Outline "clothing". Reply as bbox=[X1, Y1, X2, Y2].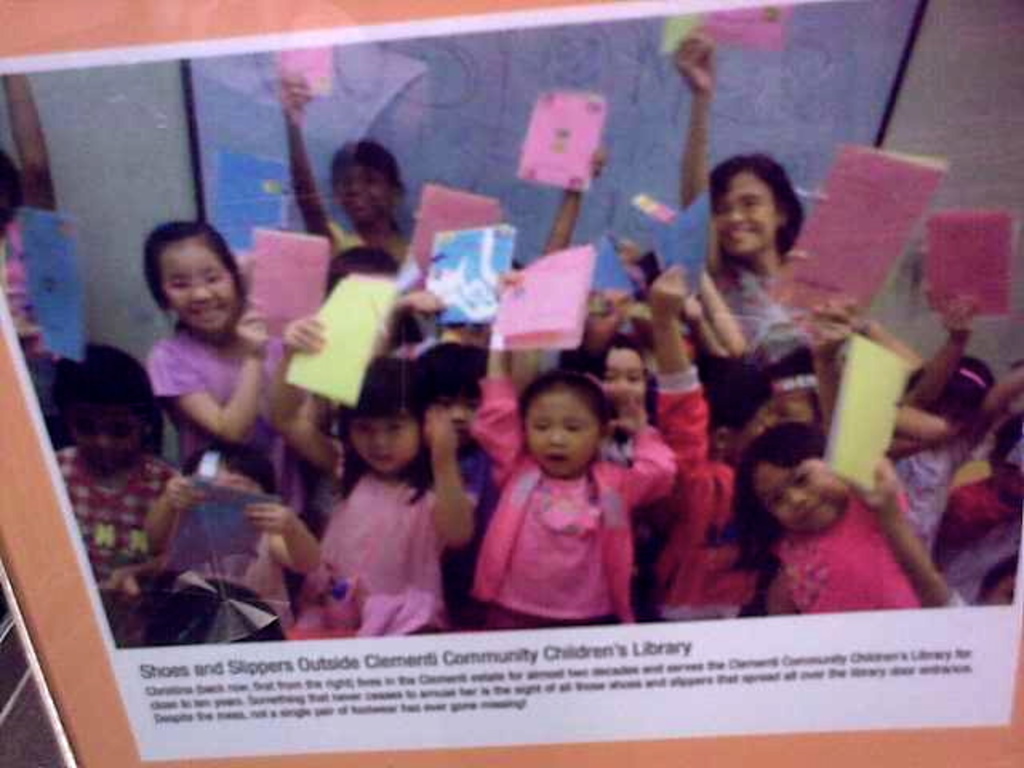
bbox=[46, 438, 190, 646].
